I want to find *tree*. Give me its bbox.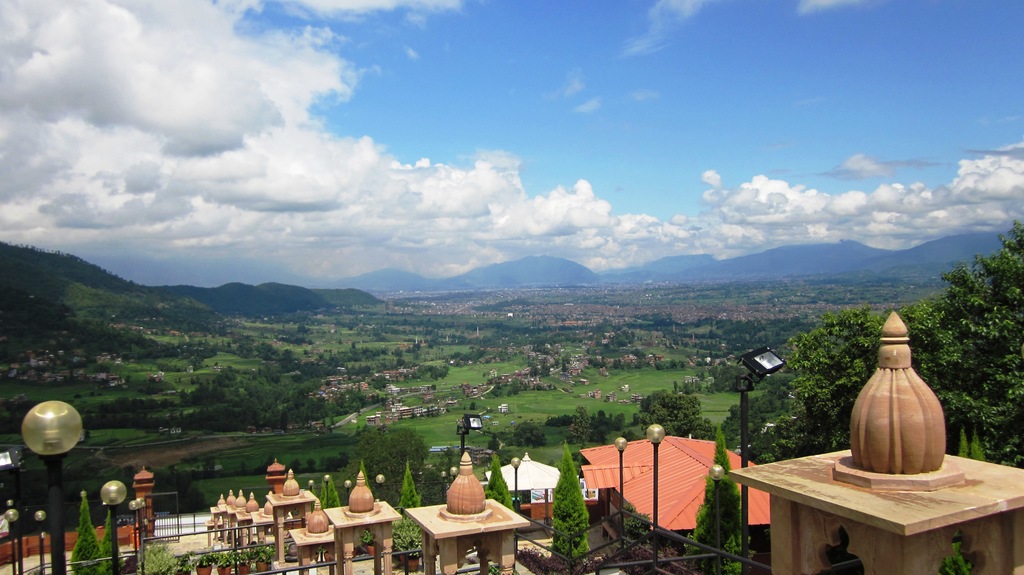
722, 219, 1023, 469.
